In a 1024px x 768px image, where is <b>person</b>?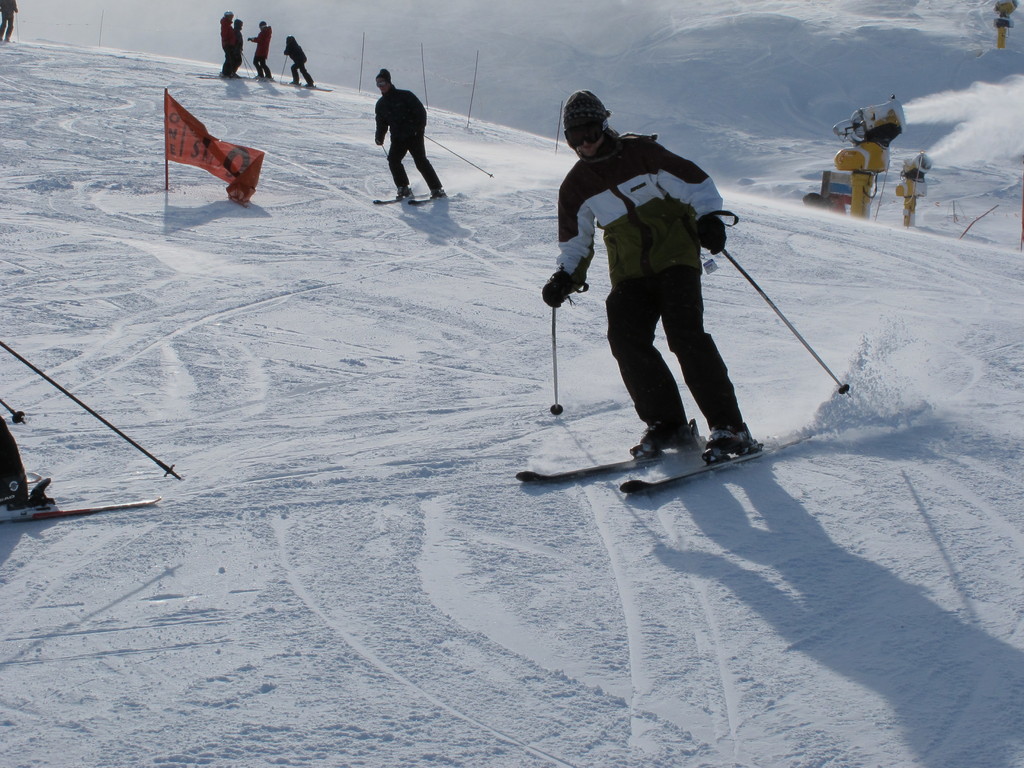
BBox(543, 90, 763, 462).
